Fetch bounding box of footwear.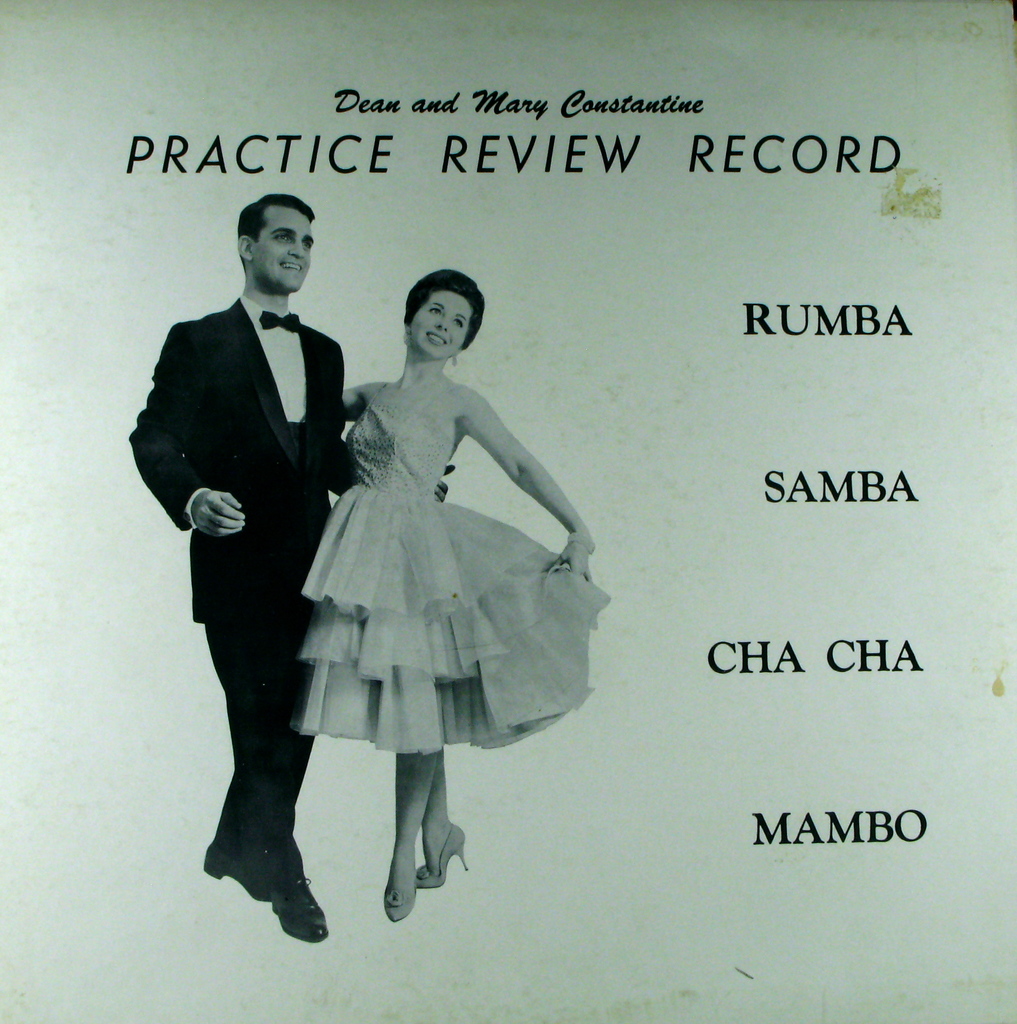
Bbox: <bbox>271, 875, 330, 945</bbox>.
